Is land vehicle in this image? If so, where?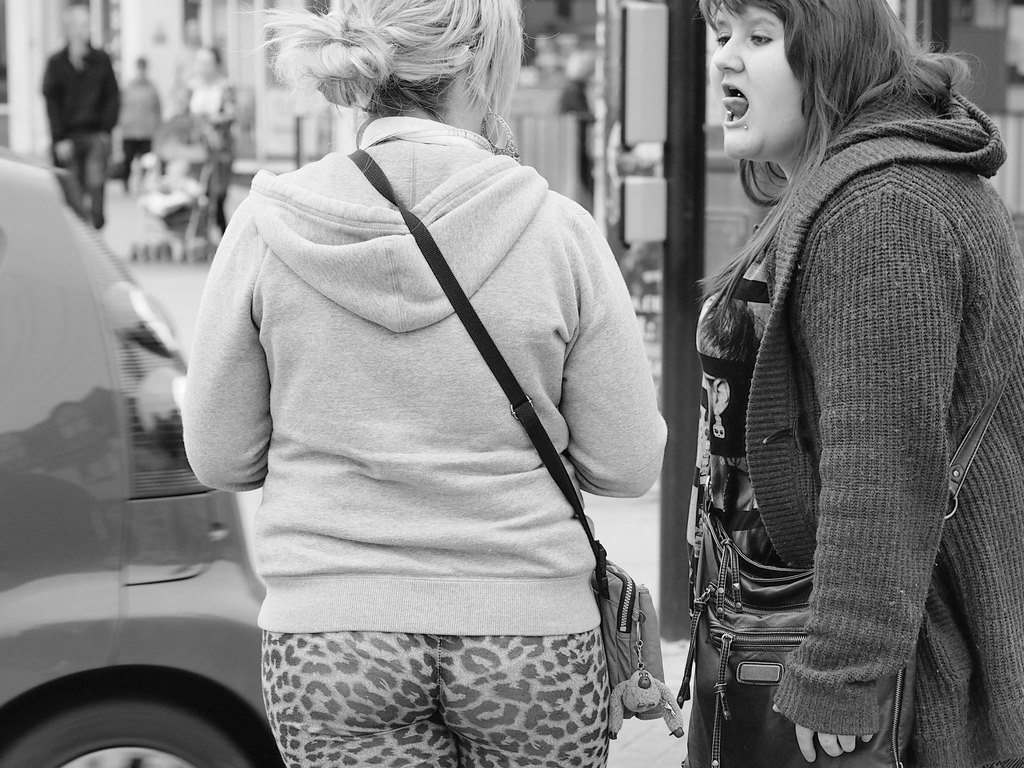
Yes, at x1=0 y1=159 x2=261 y2=767.
